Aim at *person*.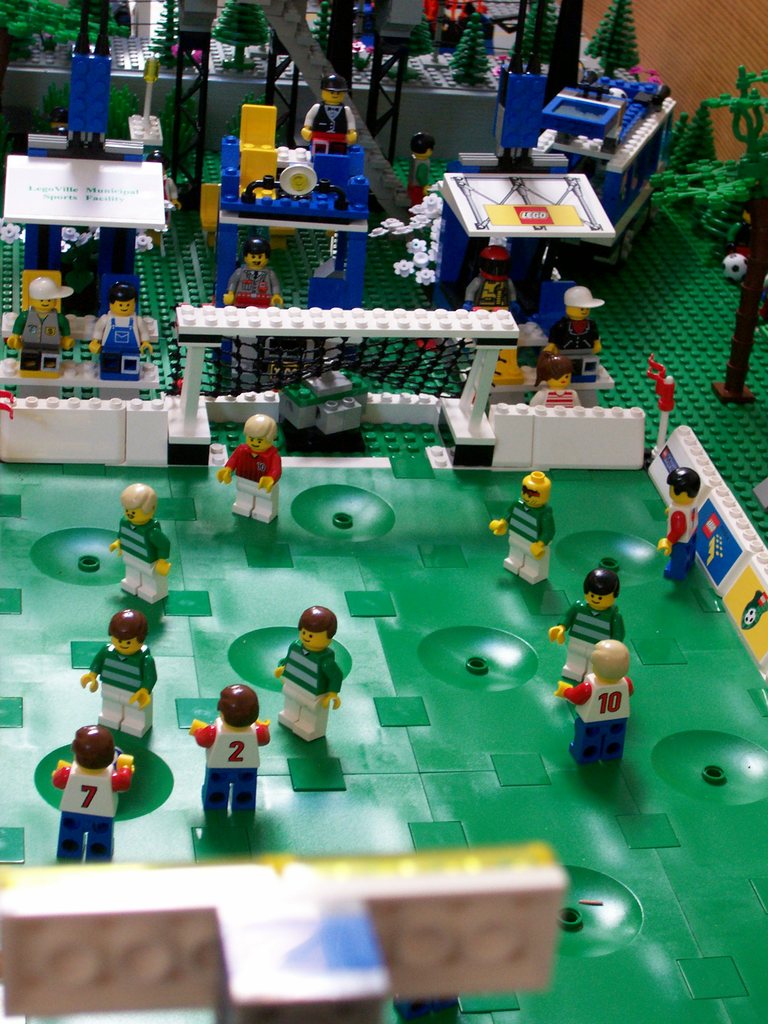
Aimed at select_region(219, 239, 278, 311).
